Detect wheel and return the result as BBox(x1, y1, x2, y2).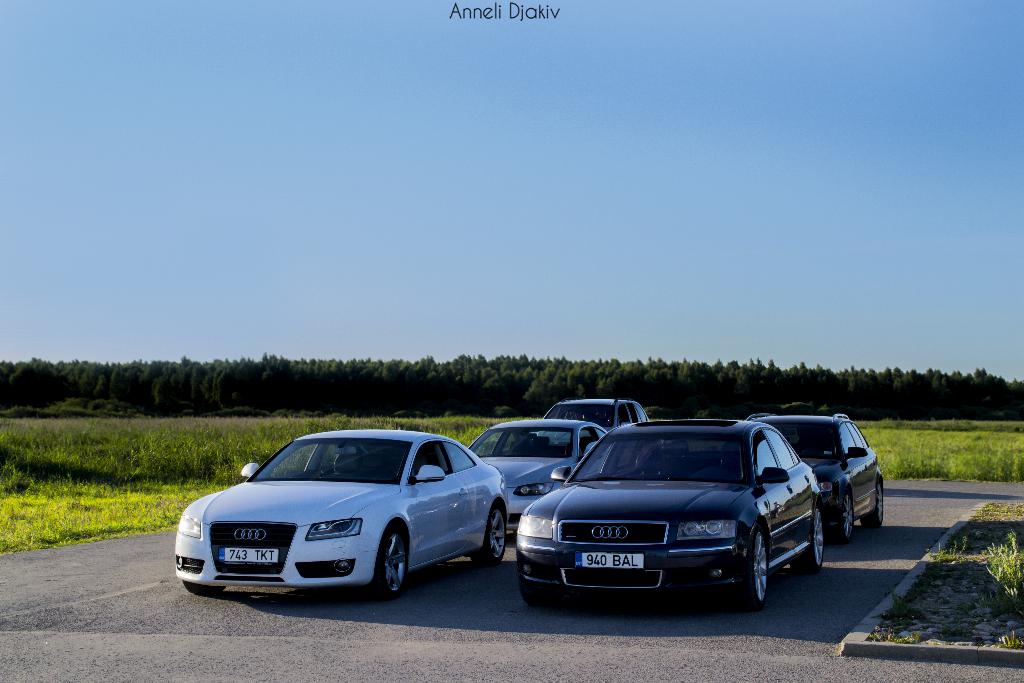
BBox(185, 582, 228, 593).
